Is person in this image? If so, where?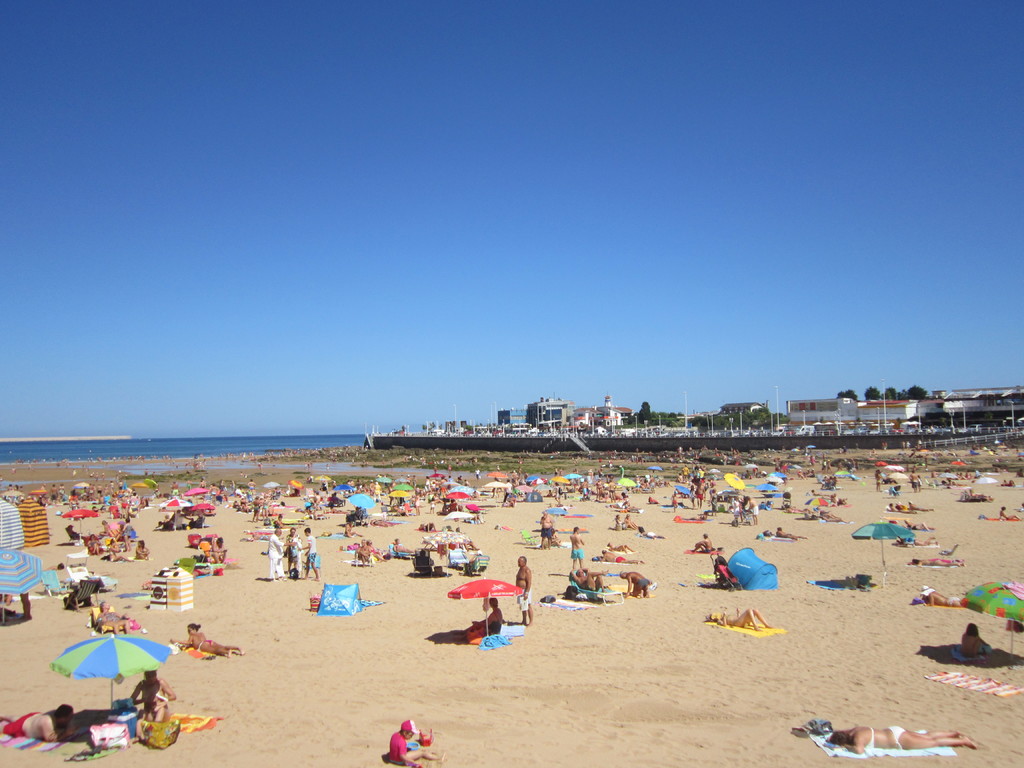
Yes, at (385,720,435,767).
